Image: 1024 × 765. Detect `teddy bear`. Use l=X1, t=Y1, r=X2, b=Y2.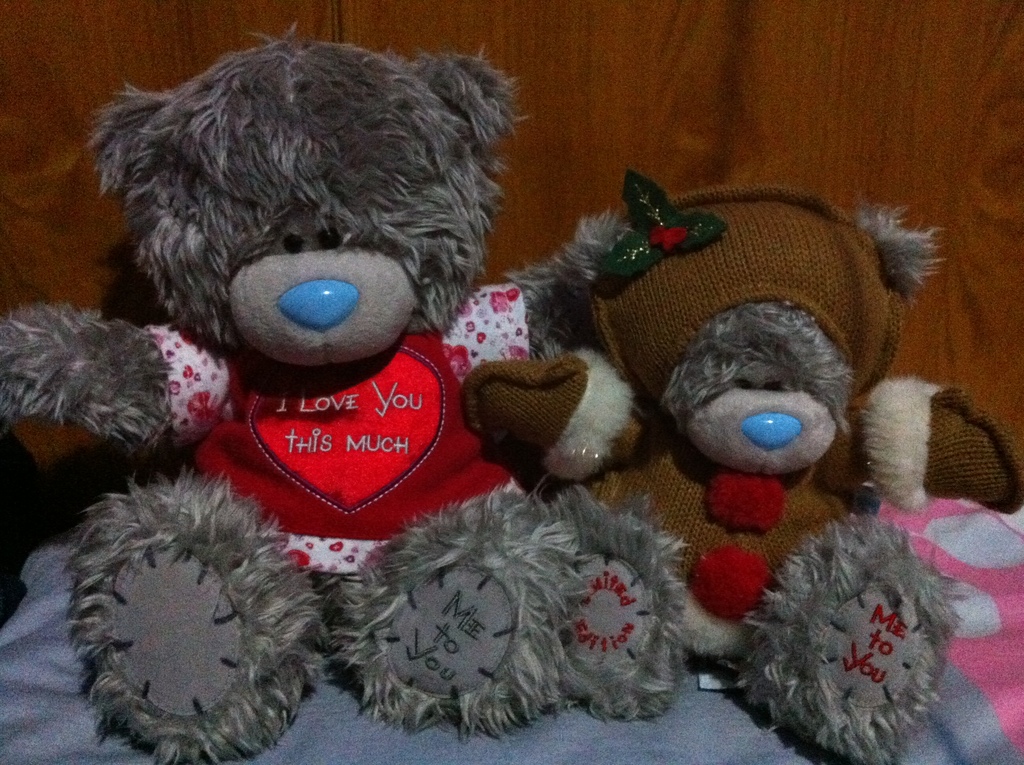
l=470, t=182, r=1023, b=763.
